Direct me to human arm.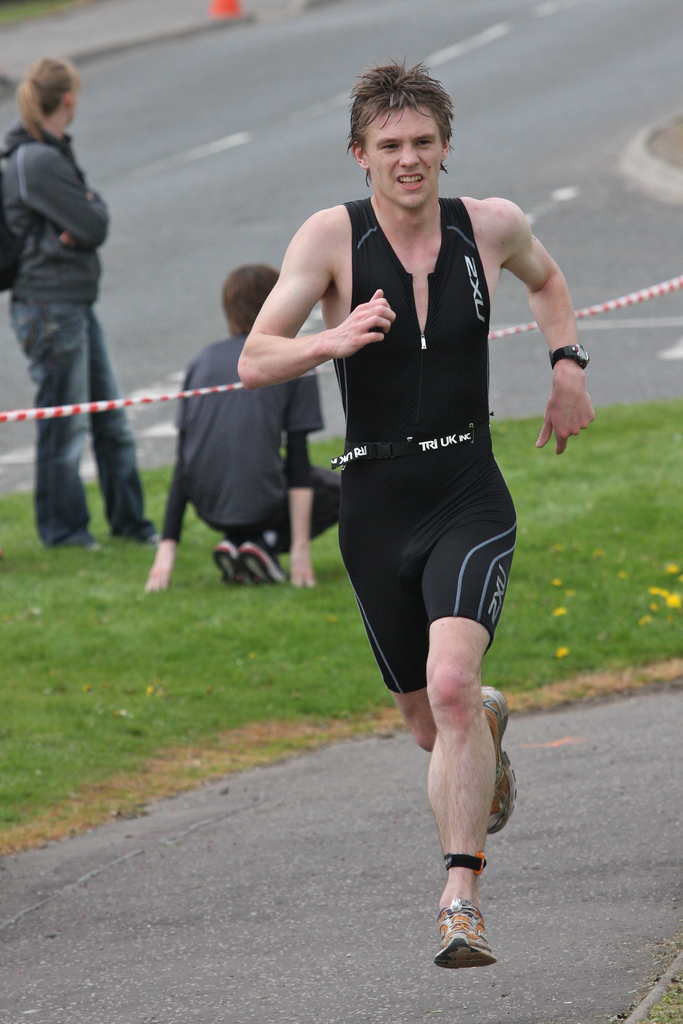
Direction: 231 204 390 438.
